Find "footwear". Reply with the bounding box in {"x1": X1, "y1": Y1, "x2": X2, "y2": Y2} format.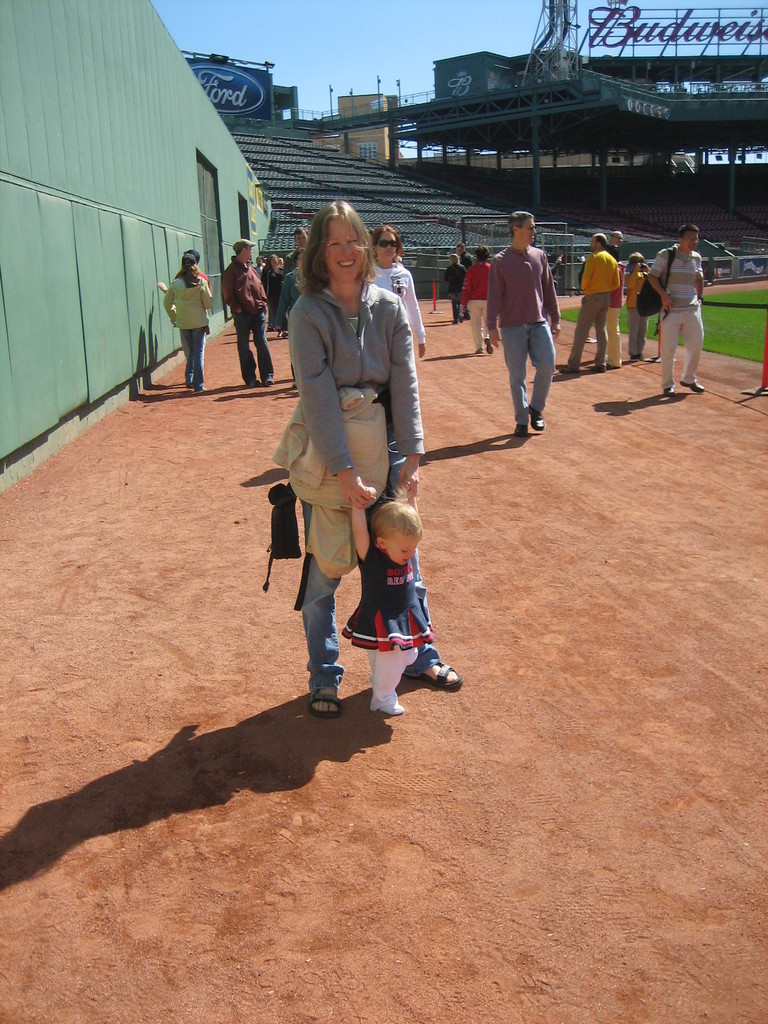
{"x1": 262, "y1": 379, "x2": 275, "y2": 386}.
